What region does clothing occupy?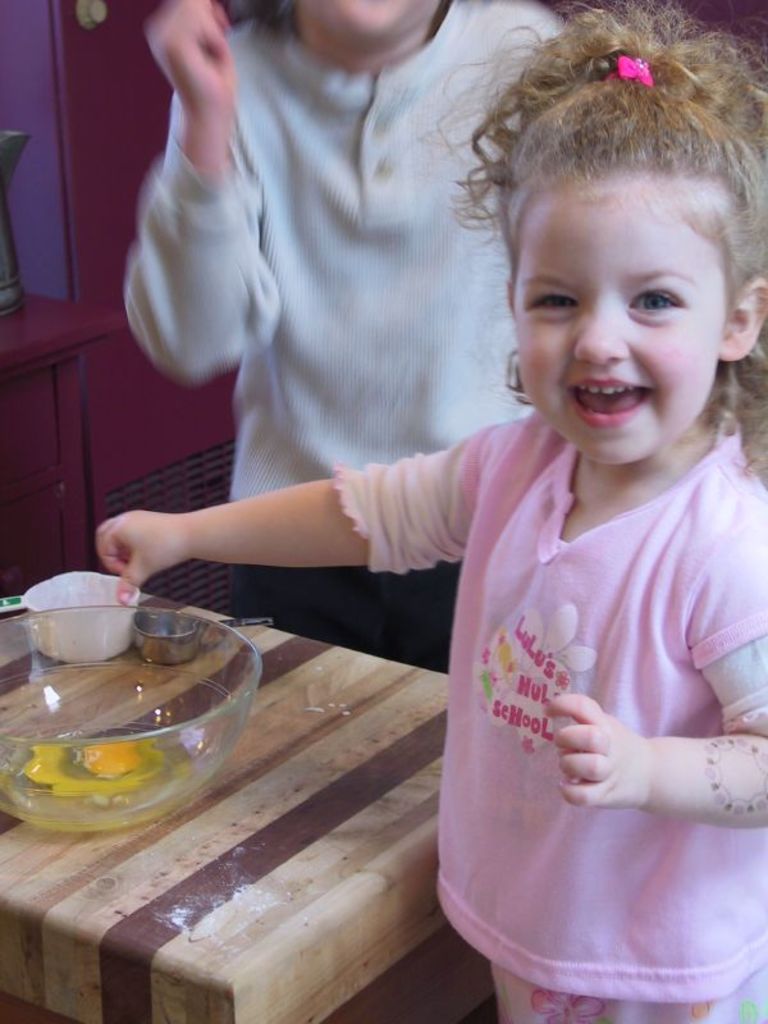
bbox=(413, 374, 767, 987).
